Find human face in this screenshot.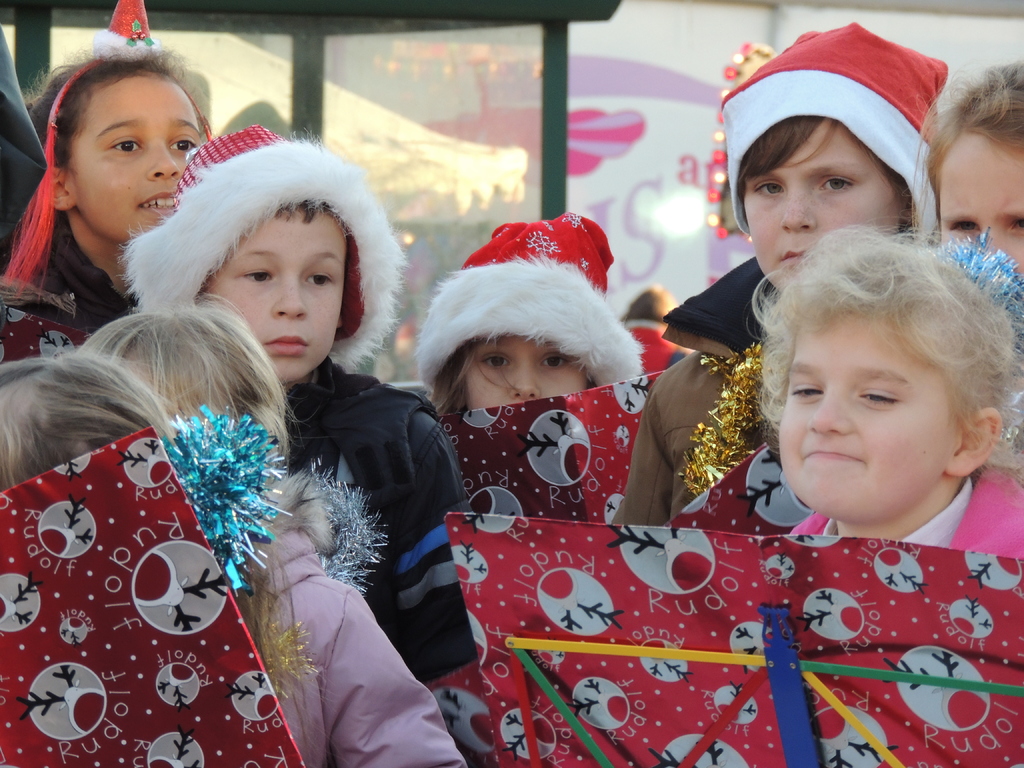
The bounding box for human face is 202, 209, 344, 381.
